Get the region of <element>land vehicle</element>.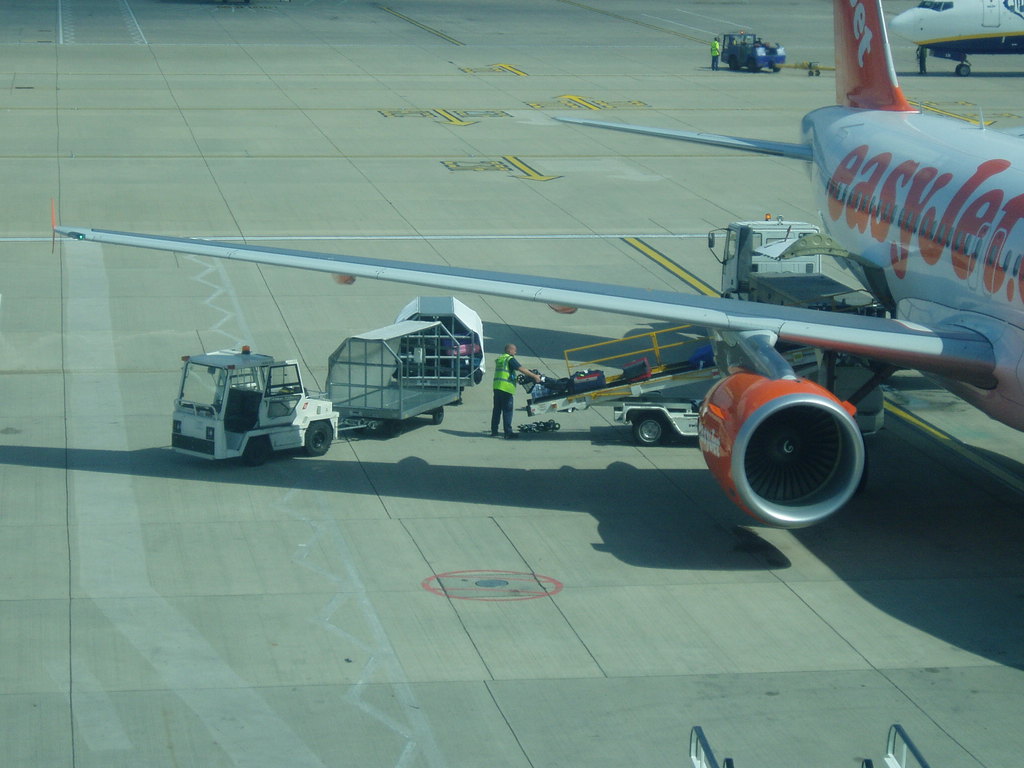
722, 31, 788, 77.
